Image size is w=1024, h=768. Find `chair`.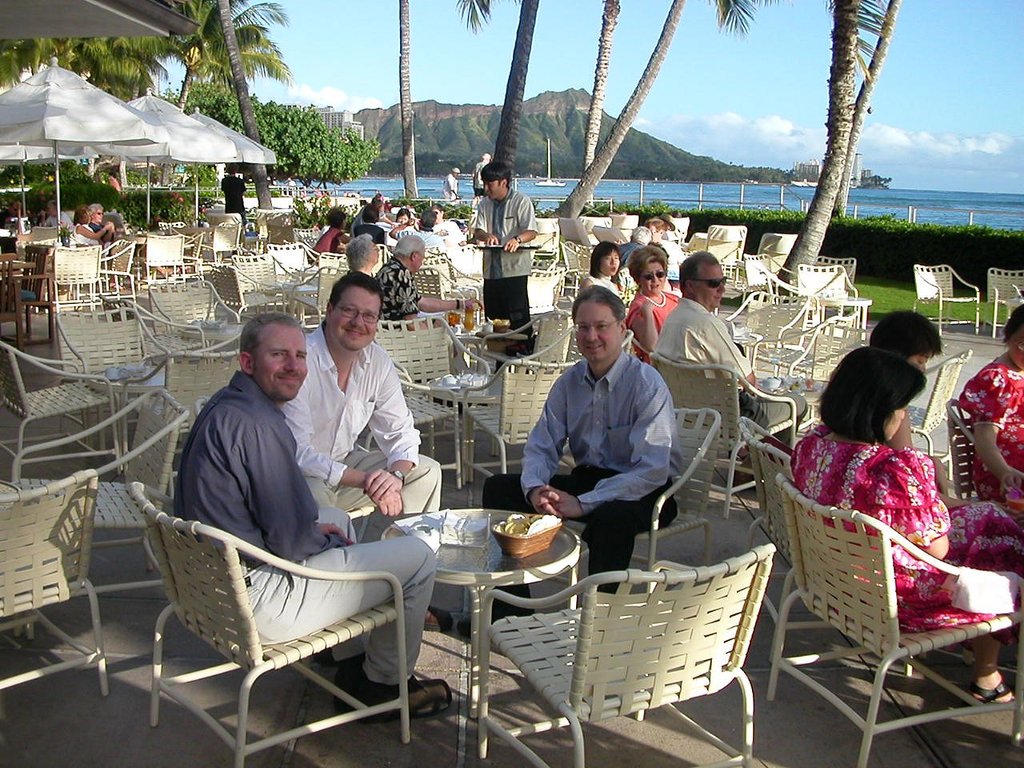
detection(734, 416, 792, 606).
